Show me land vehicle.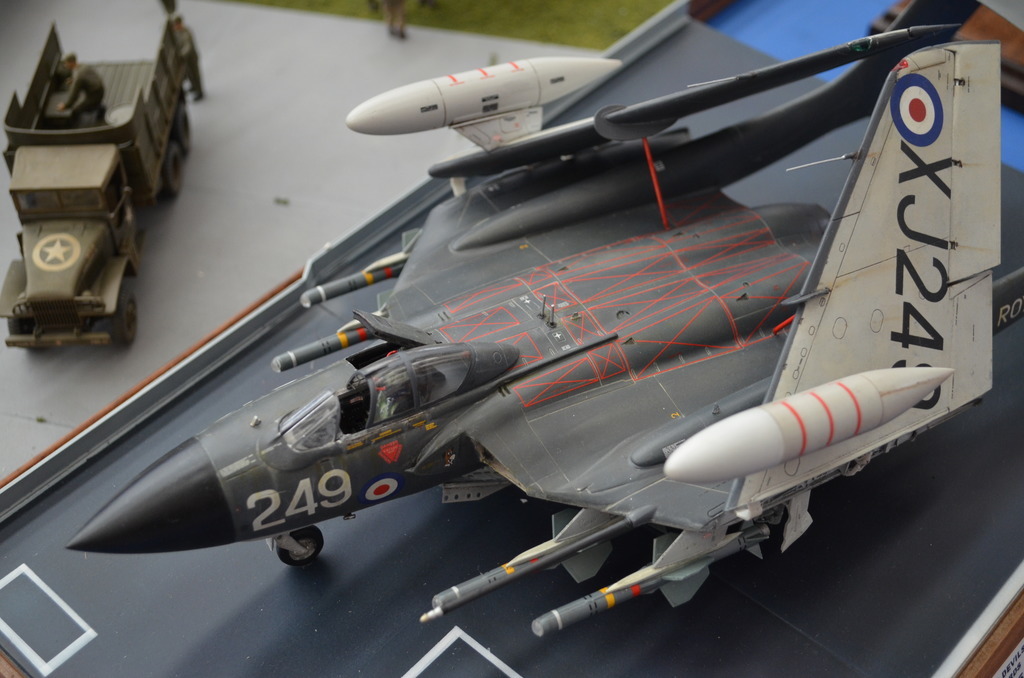
land vehicle is here: (0,51,208,362).
